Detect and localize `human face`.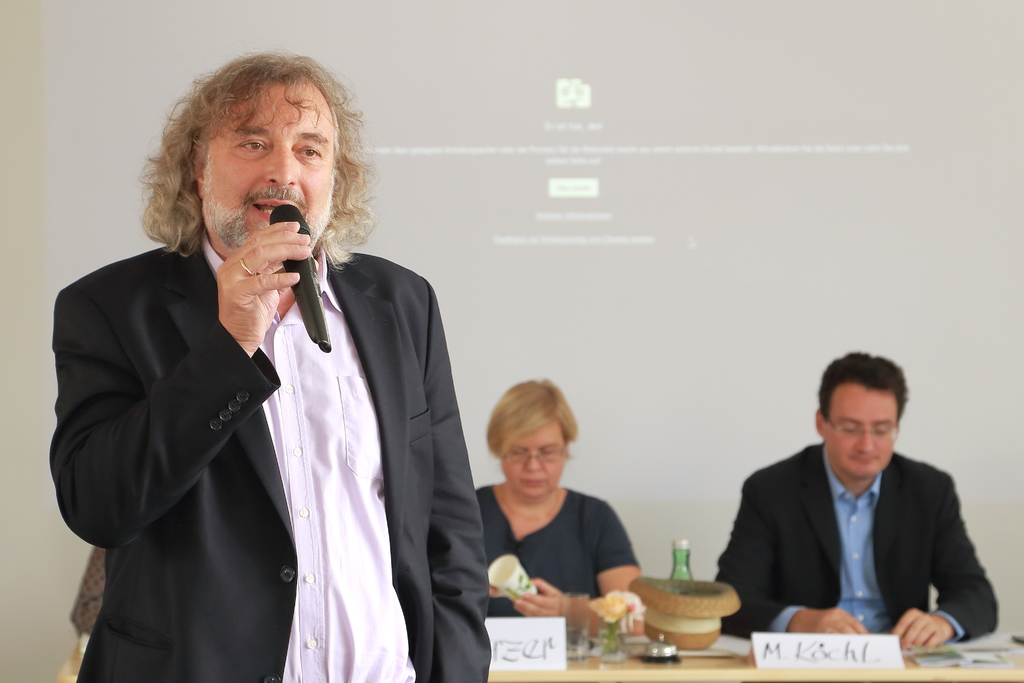
Localized at x1=504 y1=427 x2=568 y2=497.
